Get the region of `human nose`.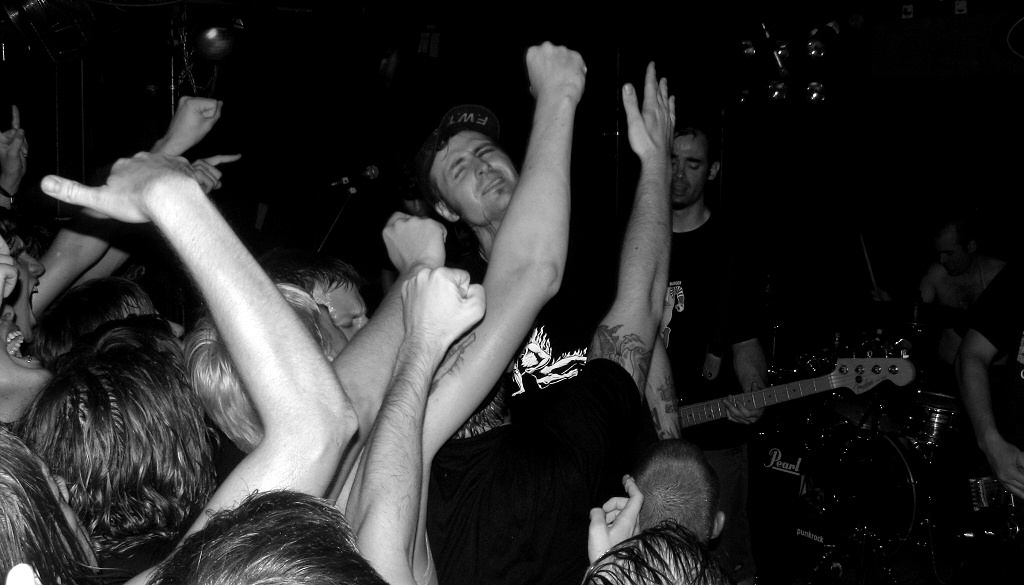
(left=674, top=163, right=688, bottom=180).
